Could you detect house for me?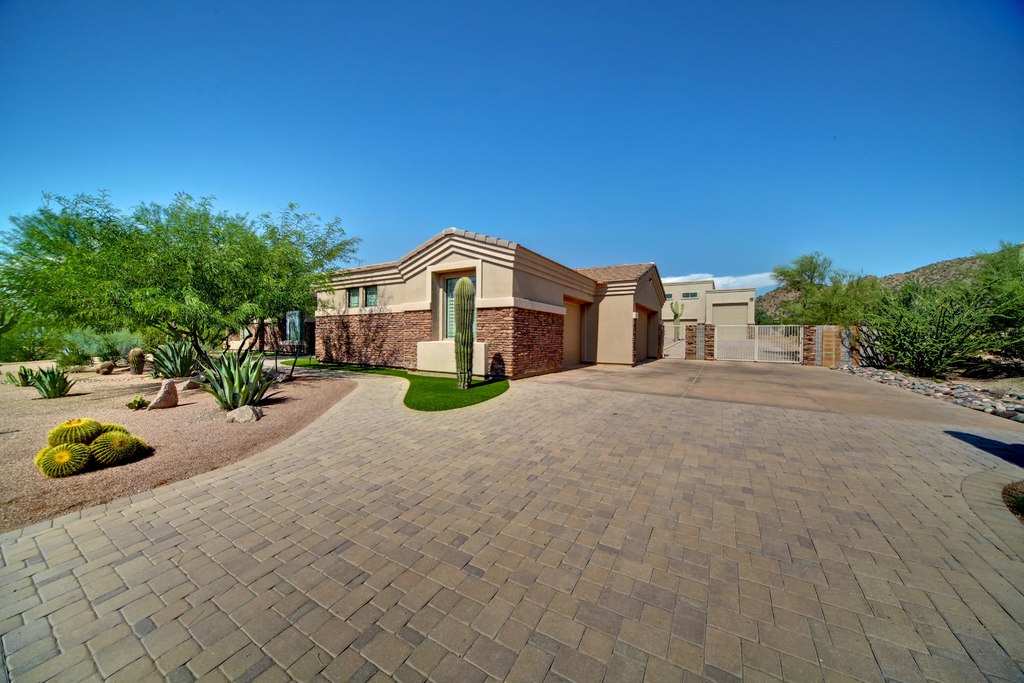
Detection result: {"left": 244, "top": 281, "right": 320, "bottom": 364}.
